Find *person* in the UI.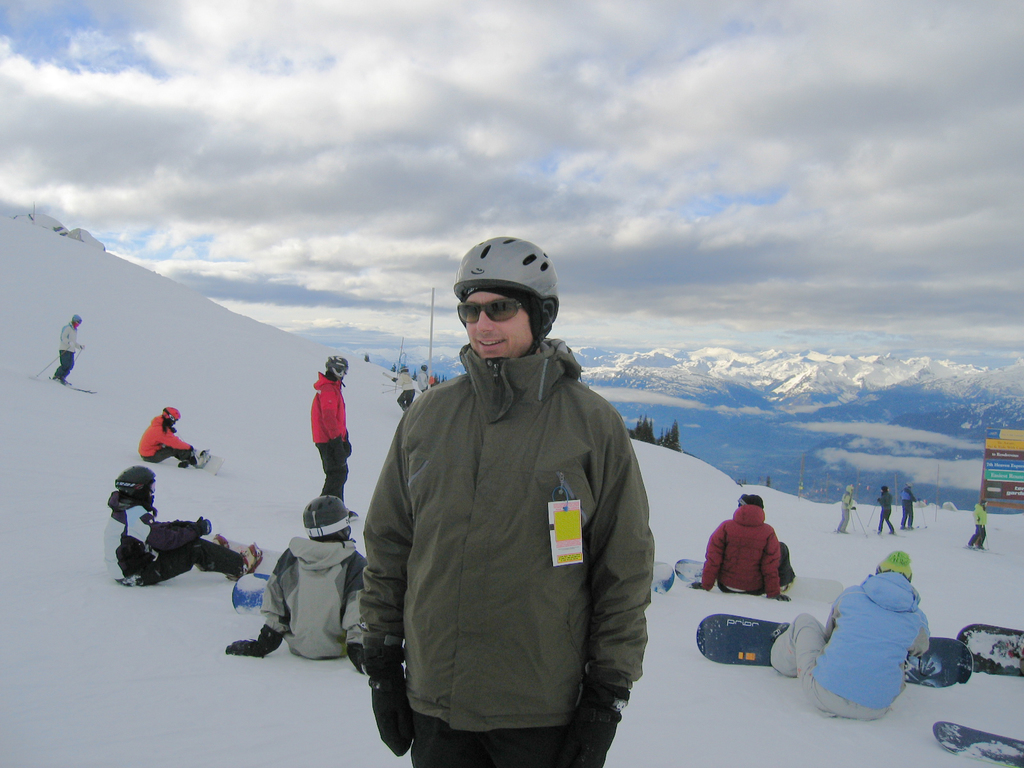
UI element at x1=874 y1=486 x2=902 y2=539.
